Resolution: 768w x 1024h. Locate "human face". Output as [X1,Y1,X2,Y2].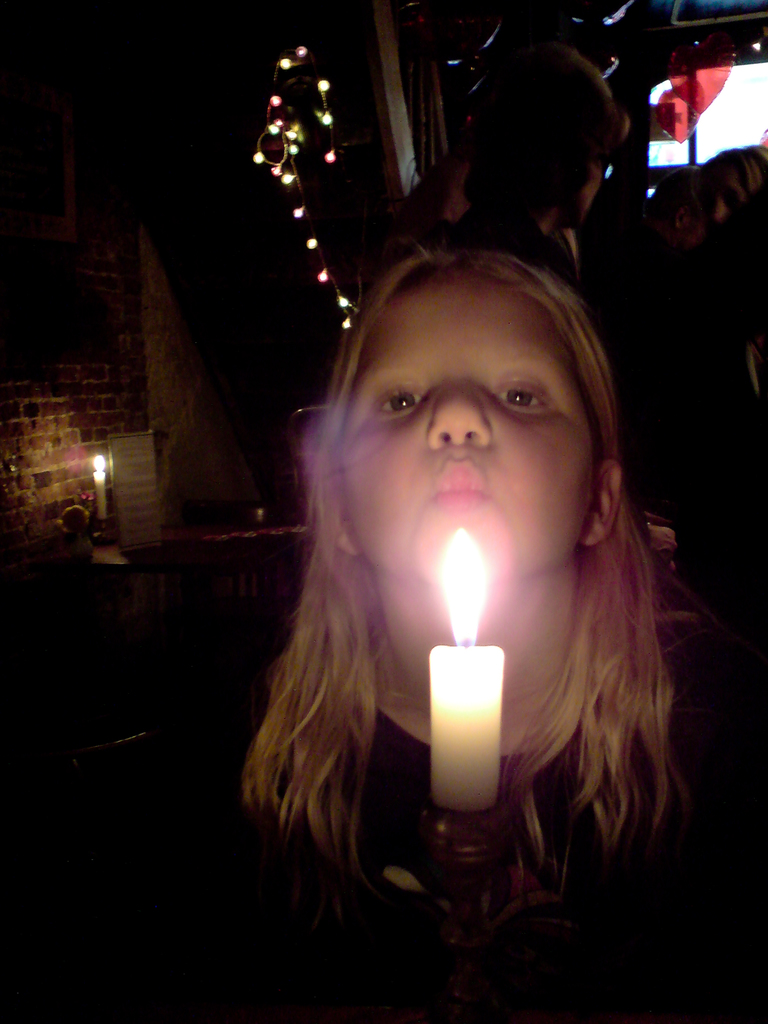
[334,275,589,580].
